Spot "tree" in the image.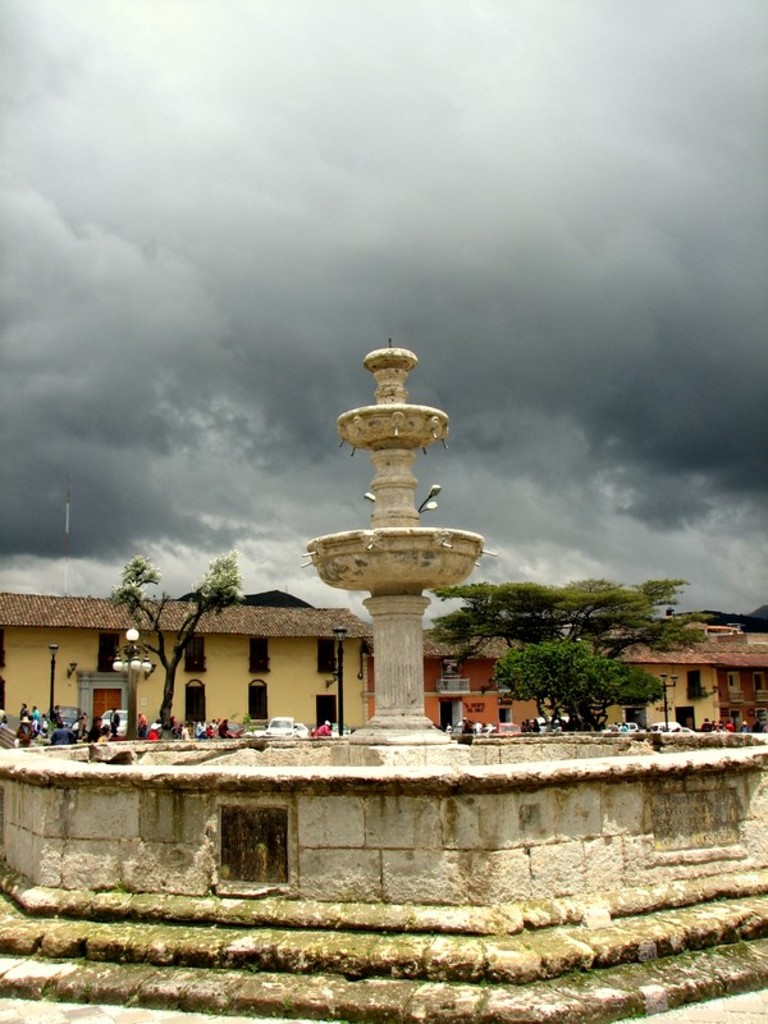
"tree" found at <region>445, 586, 687, 708</region>.
